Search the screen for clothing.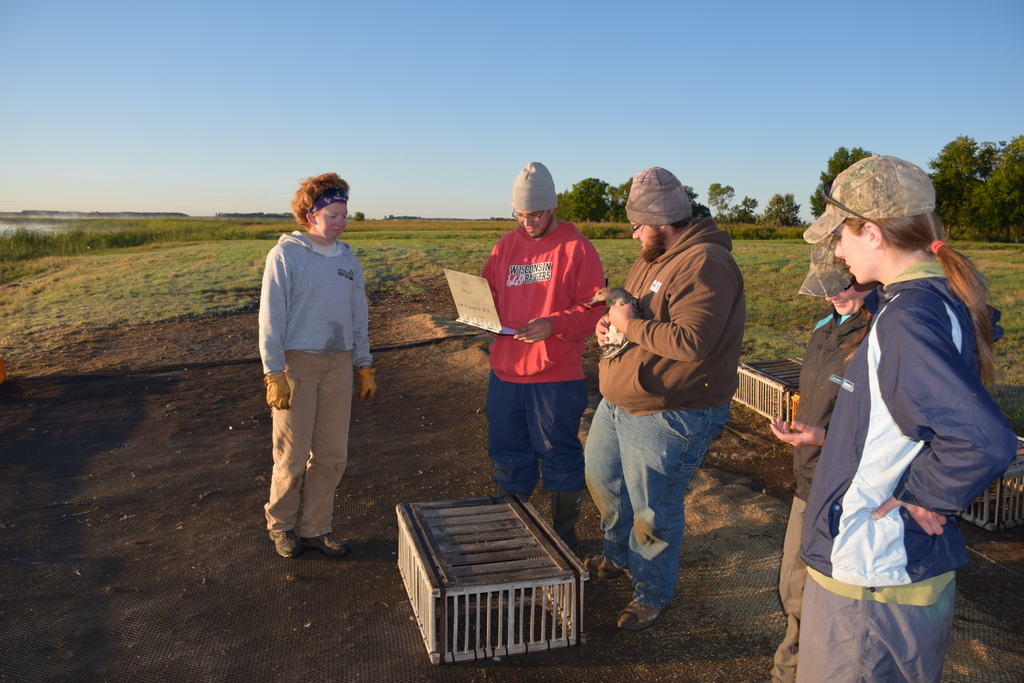
Found at [left=591, top=402, right=726, bottom=603].
